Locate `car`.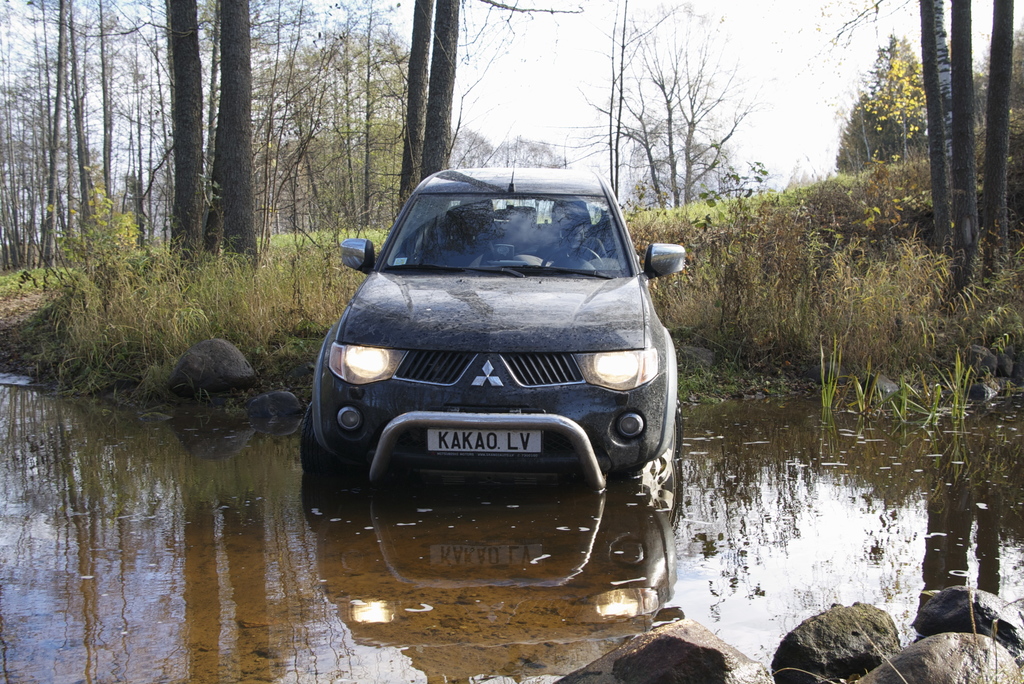
Bounding box: <bbox>298, 160, 684, 573</bbox>.
